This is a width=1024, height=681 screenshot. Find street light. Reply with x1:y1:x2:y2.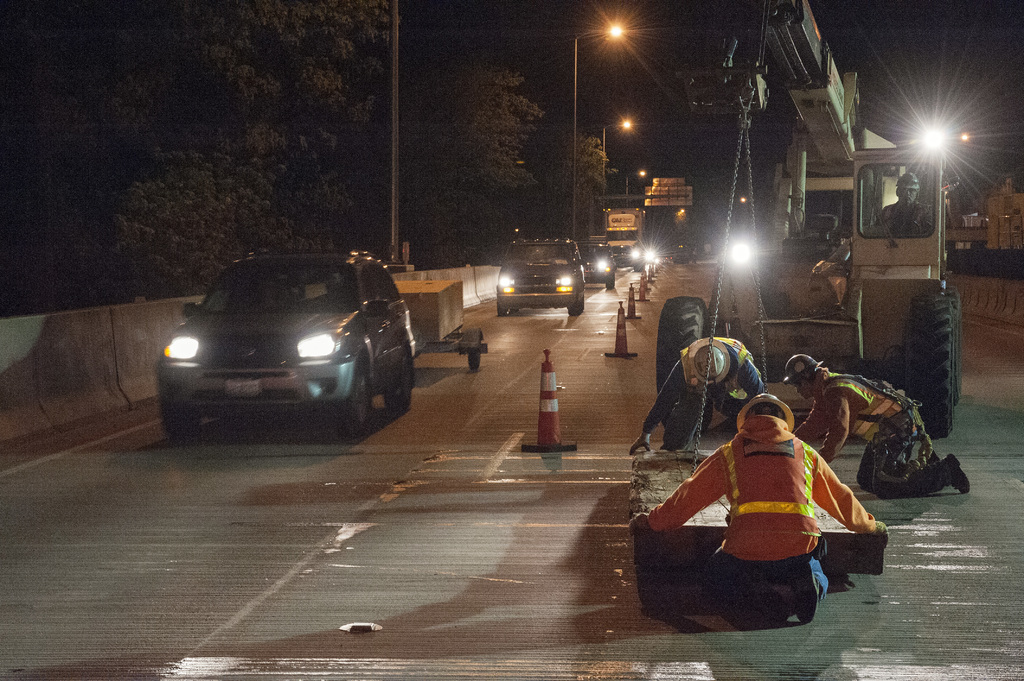
600:108:637:235.
